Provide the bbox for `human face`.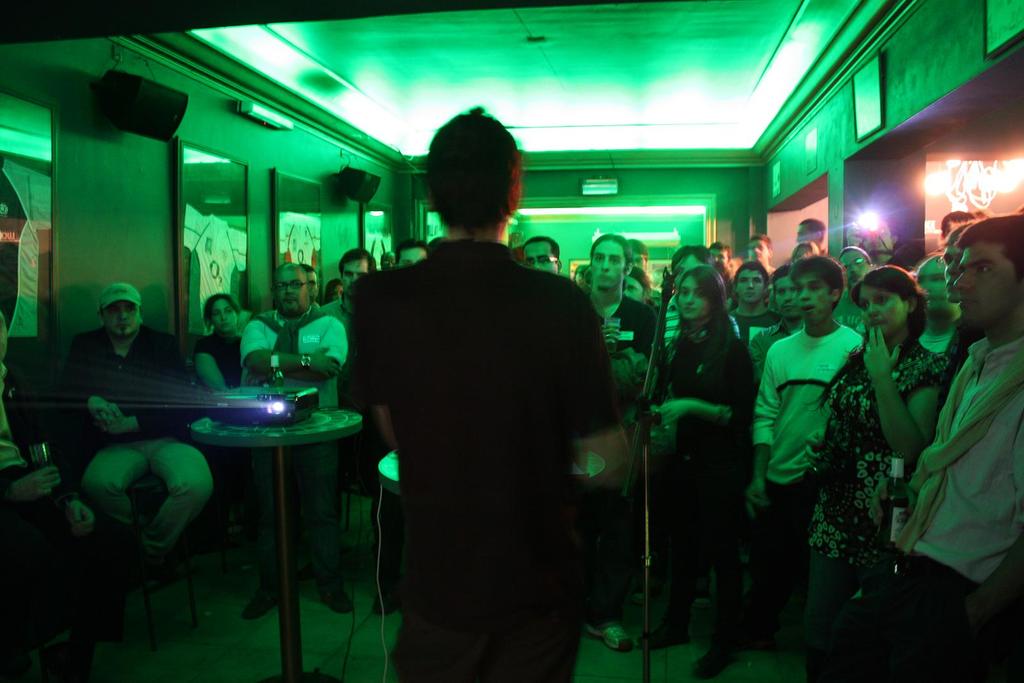
box=[774, 275, 802, 319].
